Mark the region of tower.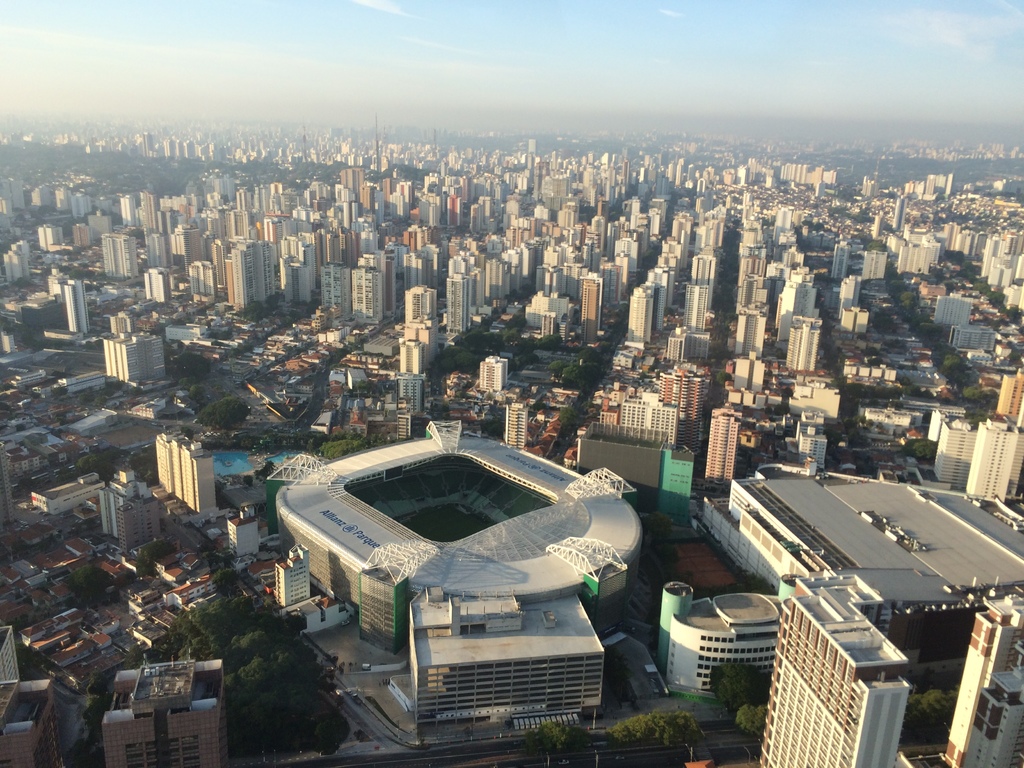
Region: [left=353, top=264, right=379, bottom=327].
